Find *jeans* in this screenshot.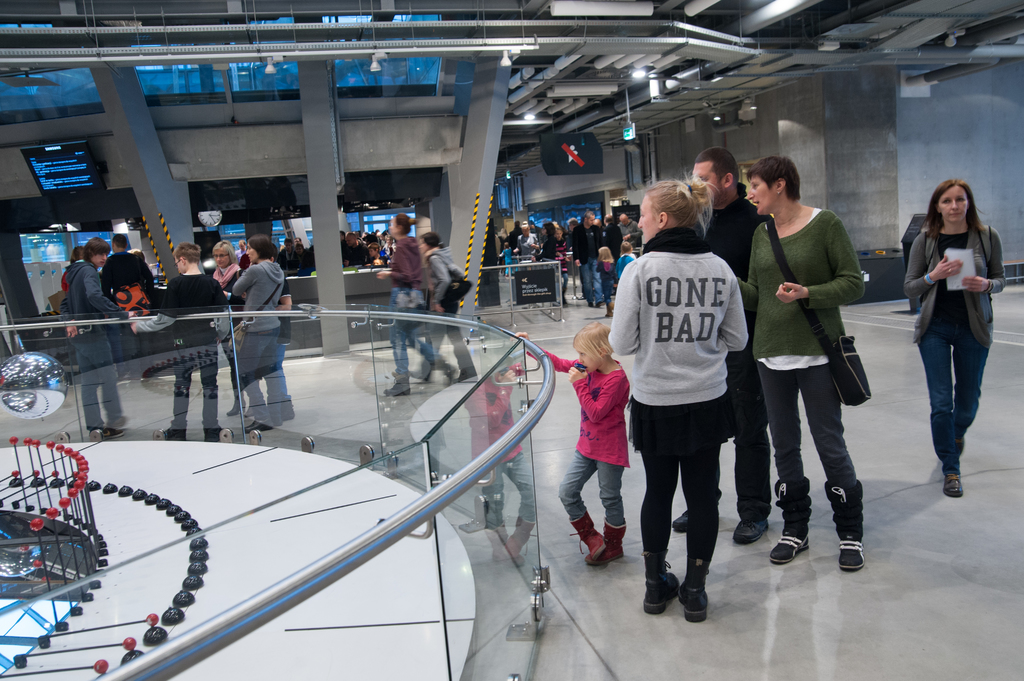
The bounding box for *jeans* is bbox=(921, 312, 996, 497).
